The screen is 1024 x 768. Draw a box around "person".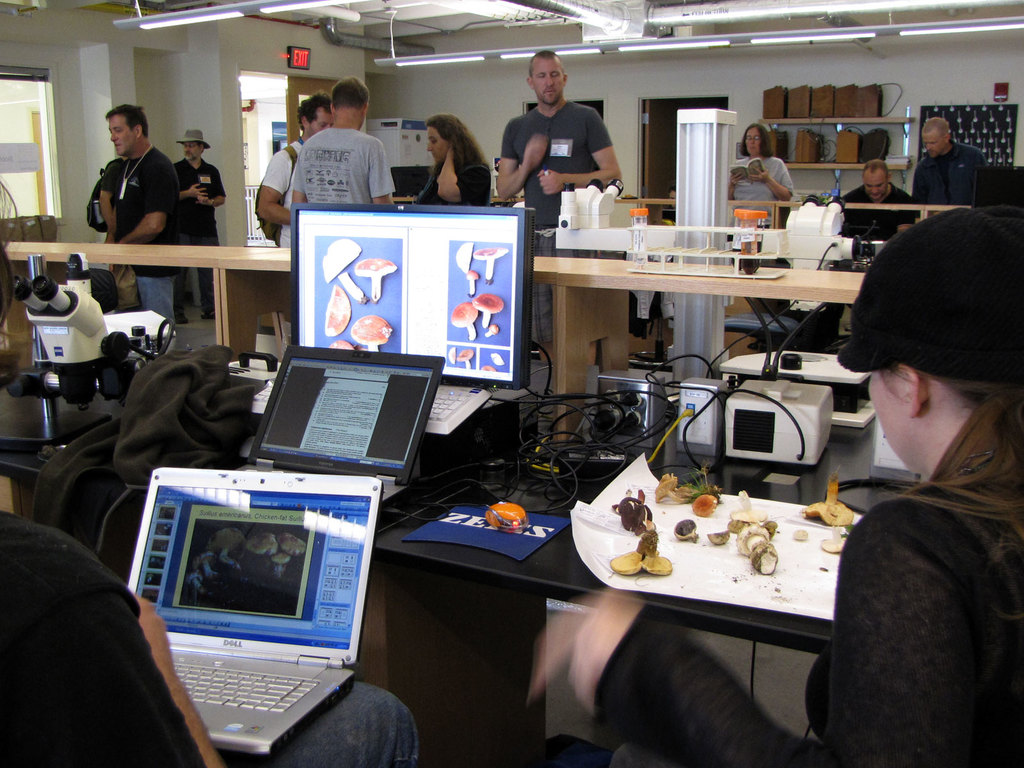
(x1=257, y1=86, x2=348, y2=261).
